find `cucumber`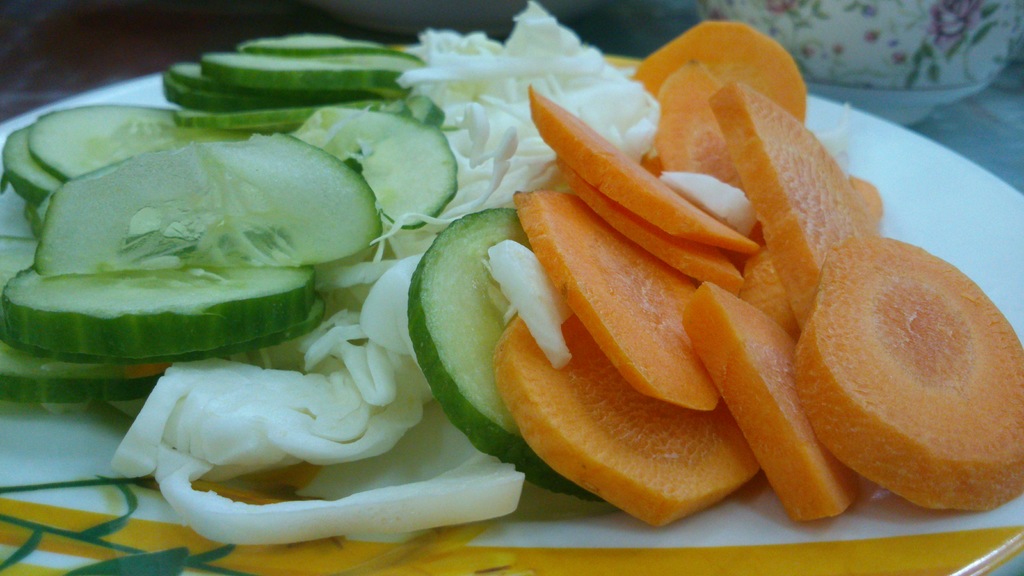
<box>30,129,381,276</box>
